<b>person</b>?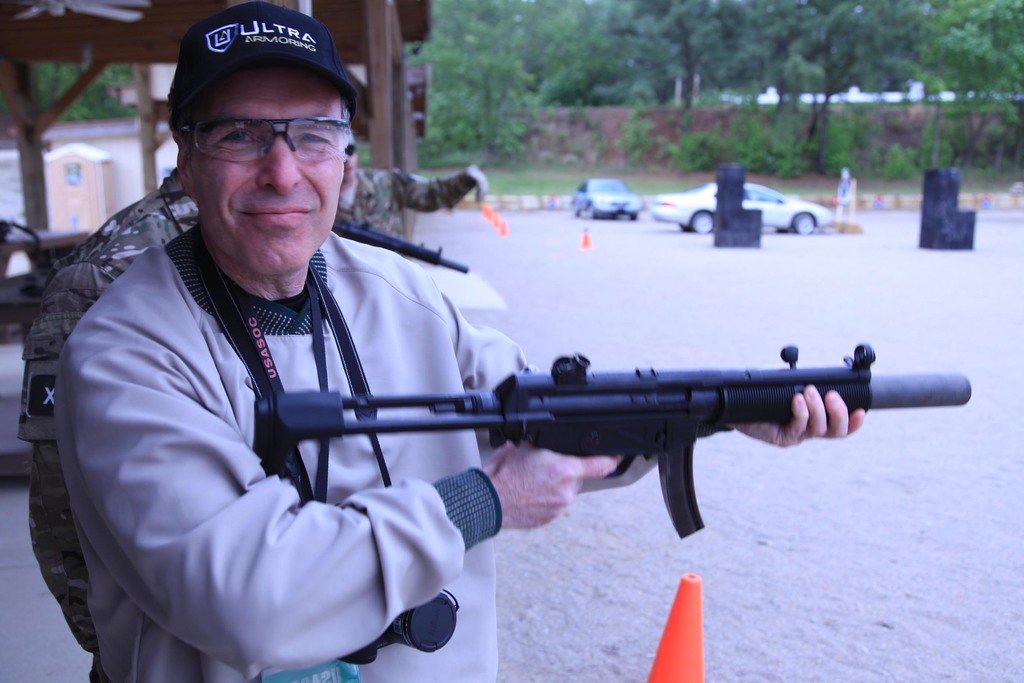
x1=339 y1=167 x2=483 y2=241
